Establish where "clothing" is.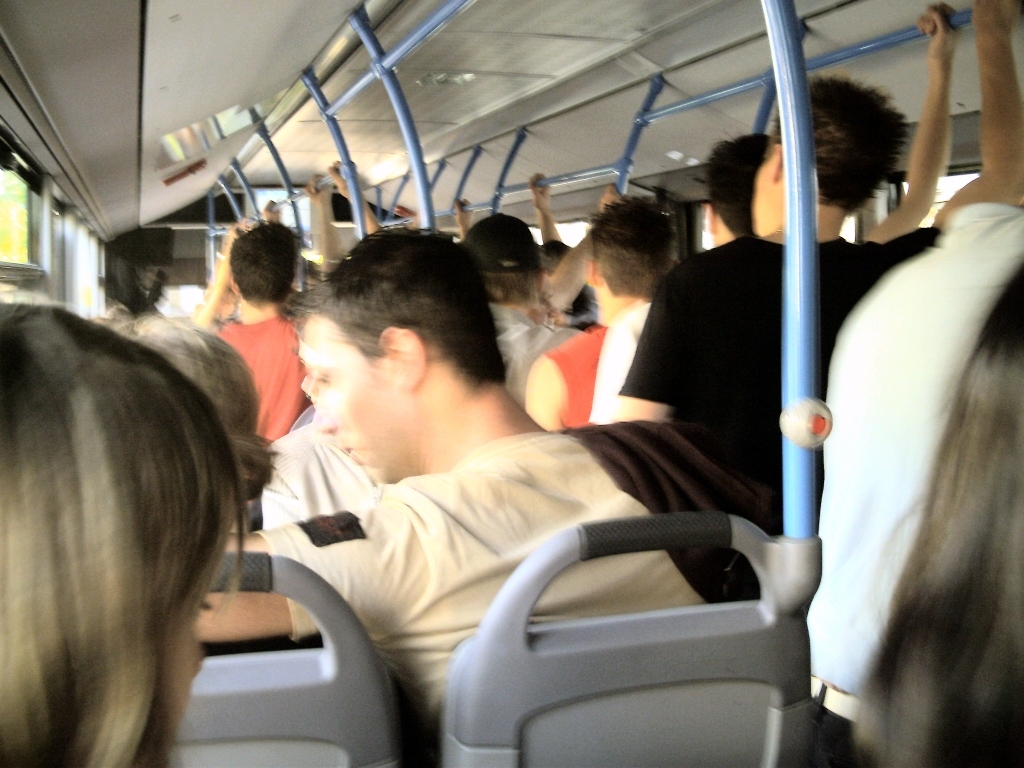
Established at bbox(622, 226, 939, 516).
